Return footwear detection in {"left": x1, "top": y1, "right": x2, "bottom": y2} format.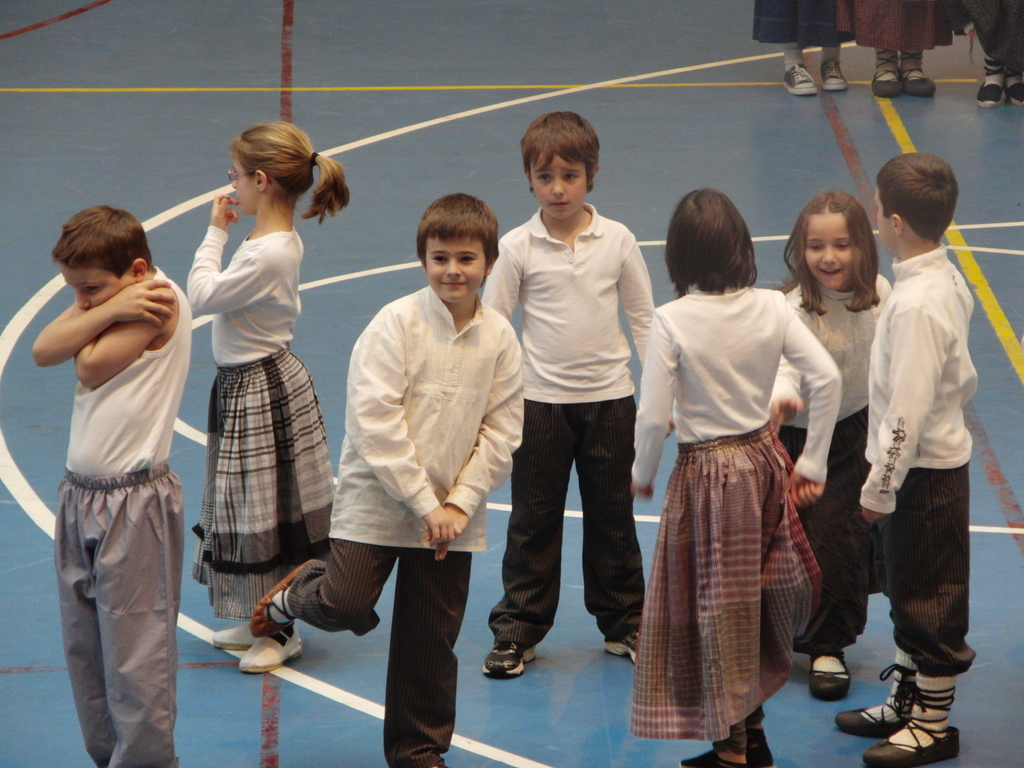
{"left": 779, "top": 60, "right": 815, "bottom": 98}.
